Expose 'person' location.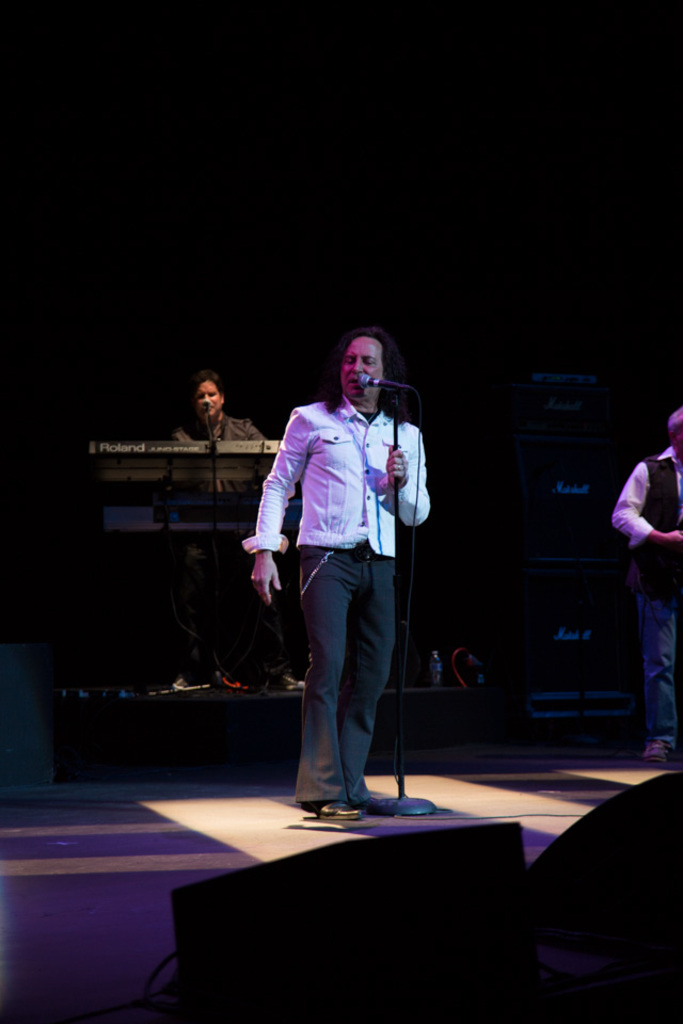
Exposed at [240, 327, 420, 809].
